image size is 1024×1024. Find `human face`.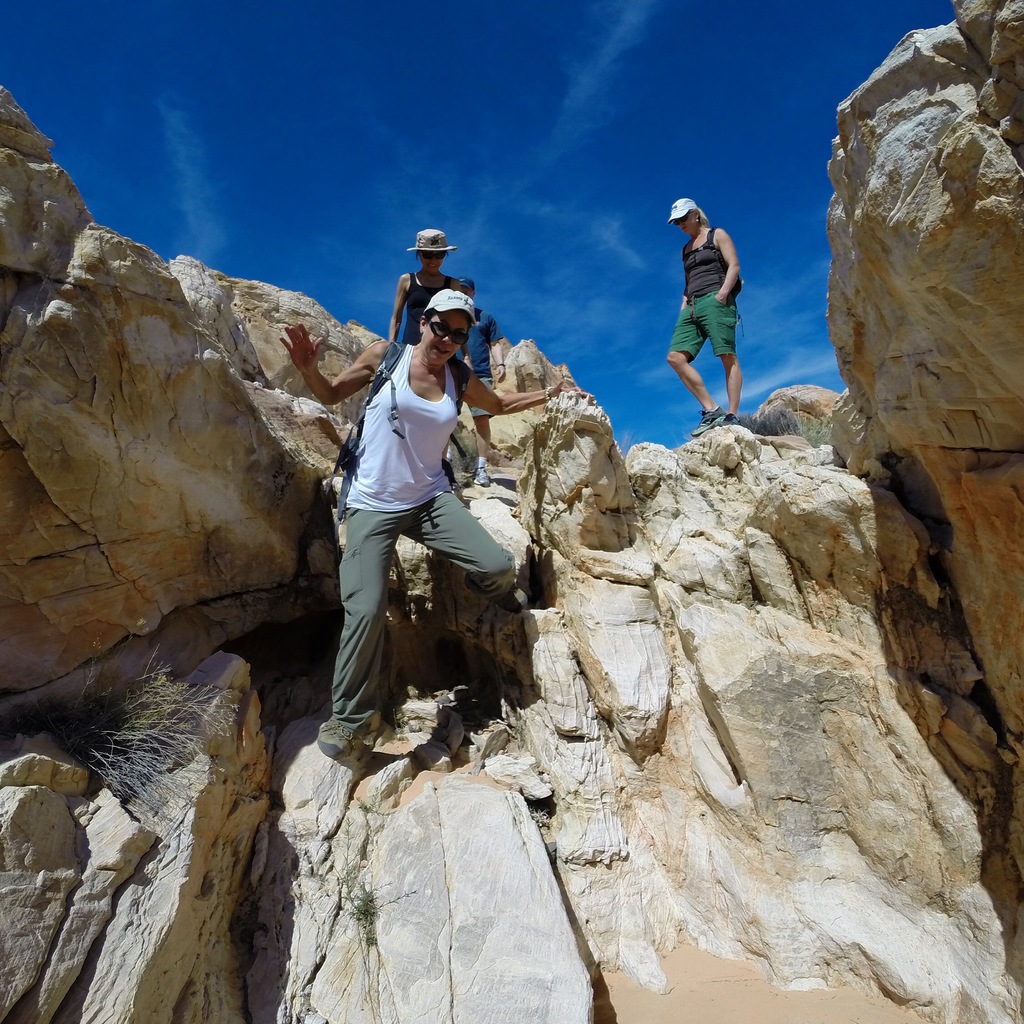
BBox(424, 314, 466, 364).
